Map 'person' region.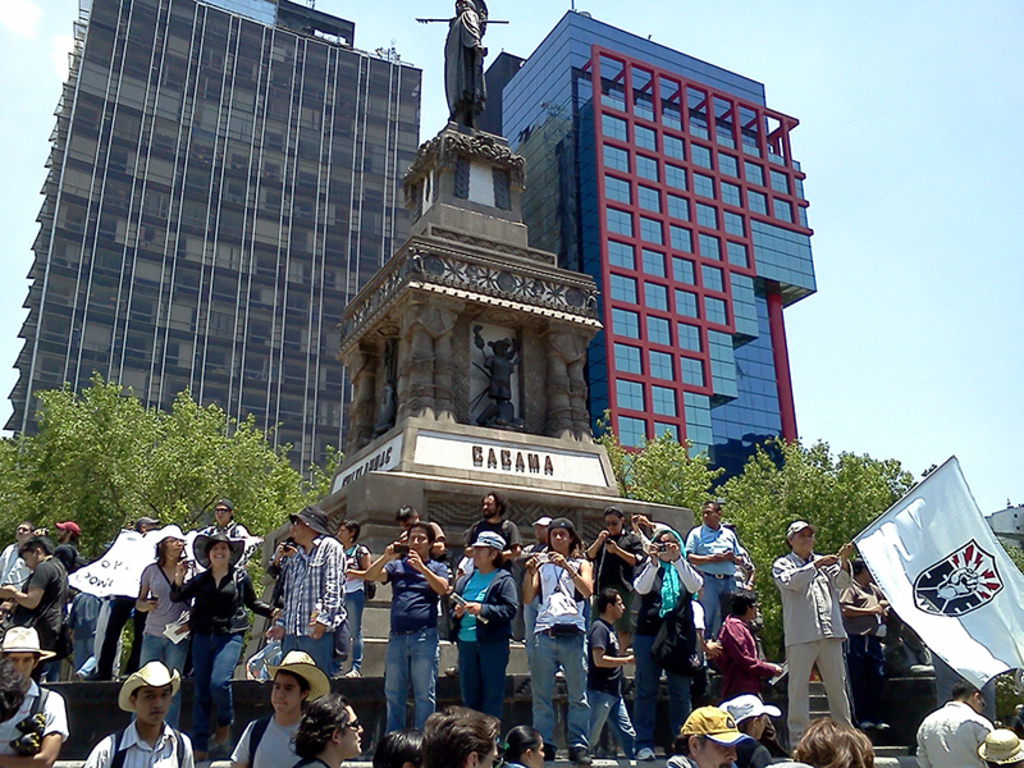
Mapped to detection(699, 585, 790, 704).
